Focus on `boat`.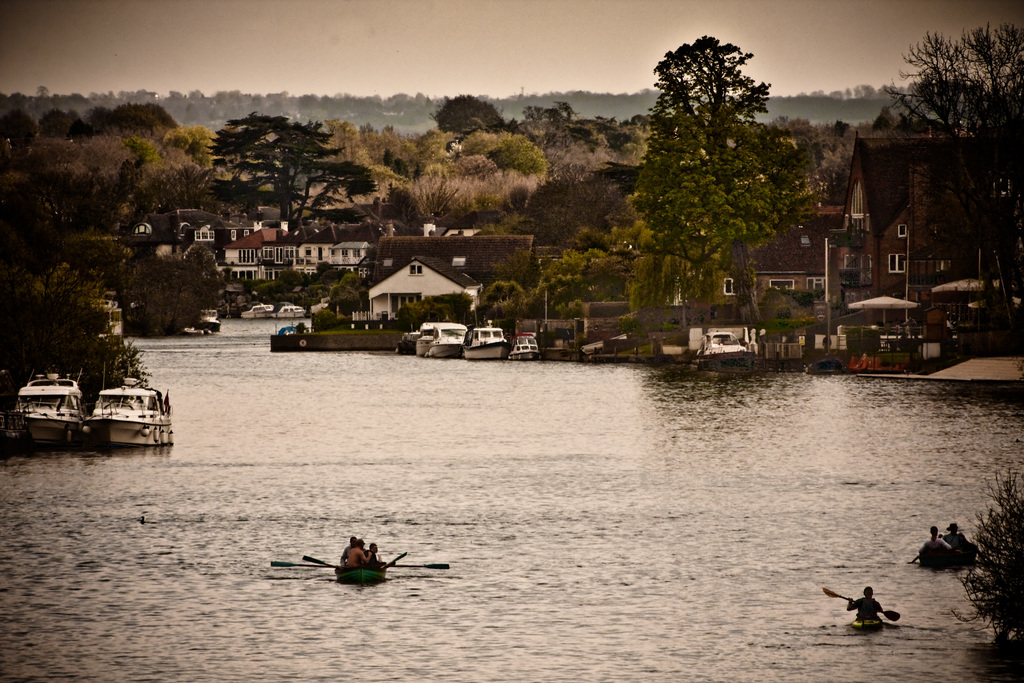
Focused at Rect(195, 304, 224, 332).
